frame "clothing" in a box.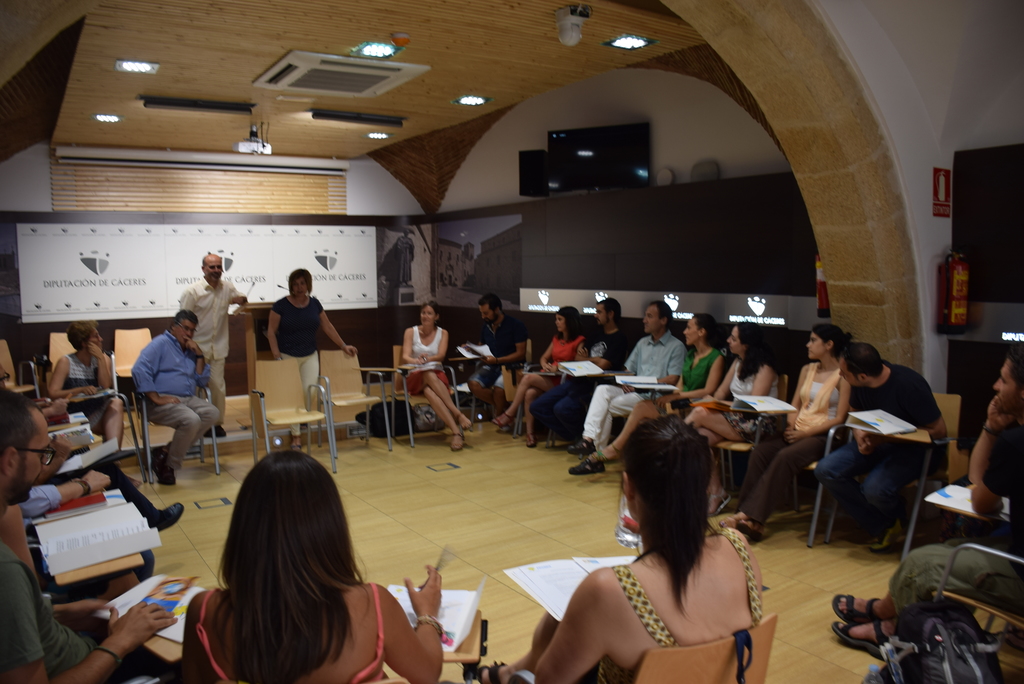
x1=528, y1=333, x2=593, y2=395.
